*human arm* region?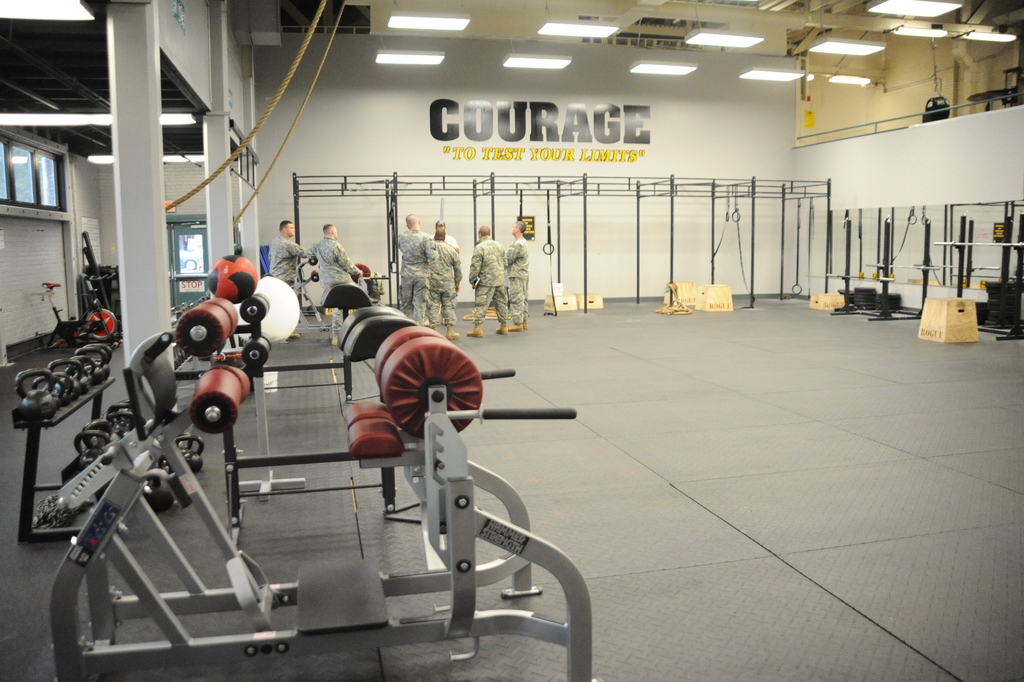
x1=498, y1=244, x2=508, y2=263
